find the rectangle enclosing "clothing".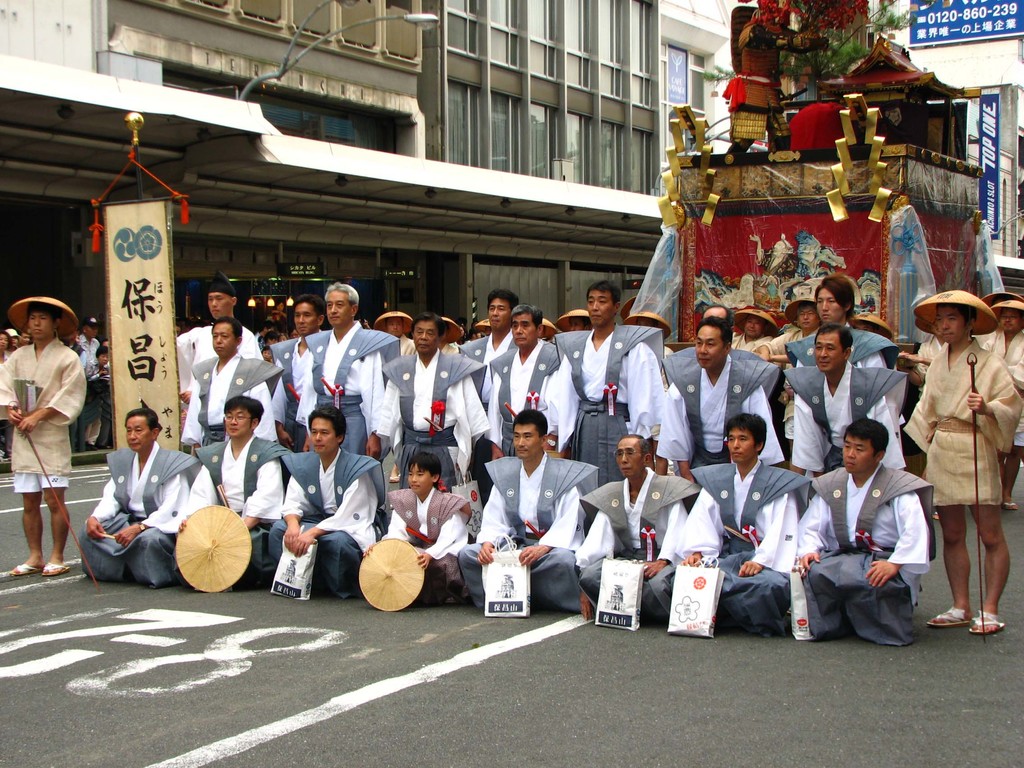
detection(796, 461, 932, 644).
